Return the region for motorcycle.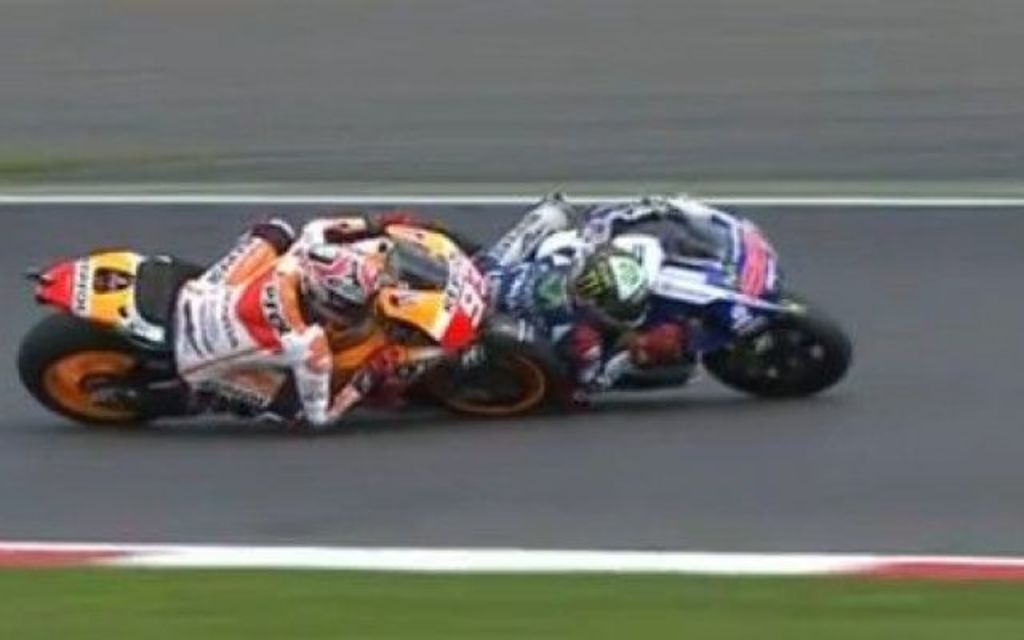
box(10, 216, 547, 442).
